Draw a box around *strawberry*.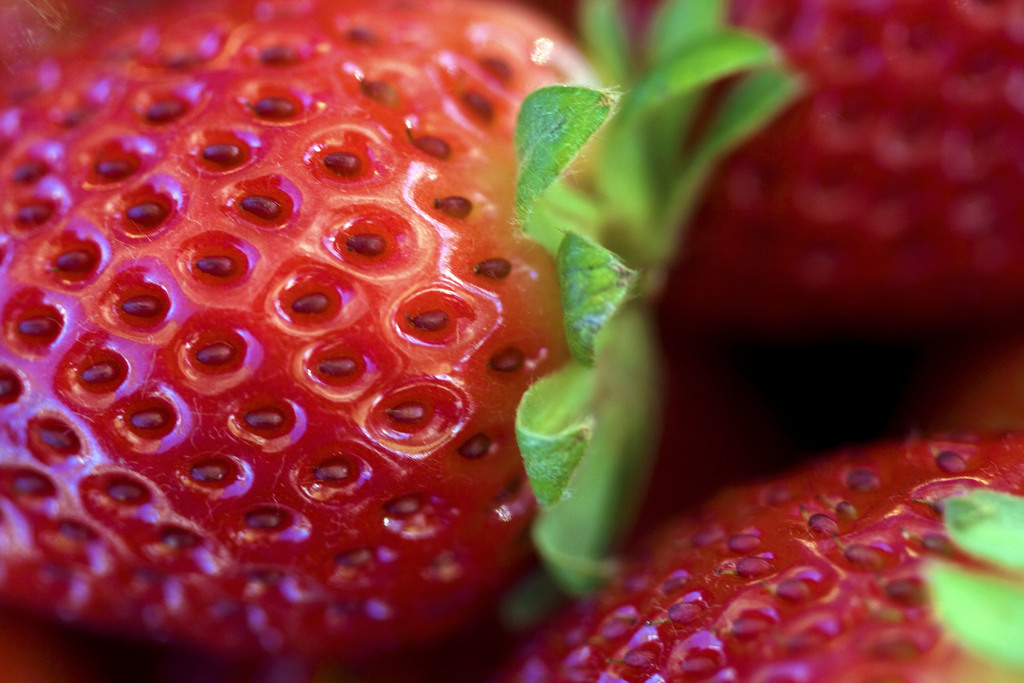
BBox(607, 0, 1023, 349).
